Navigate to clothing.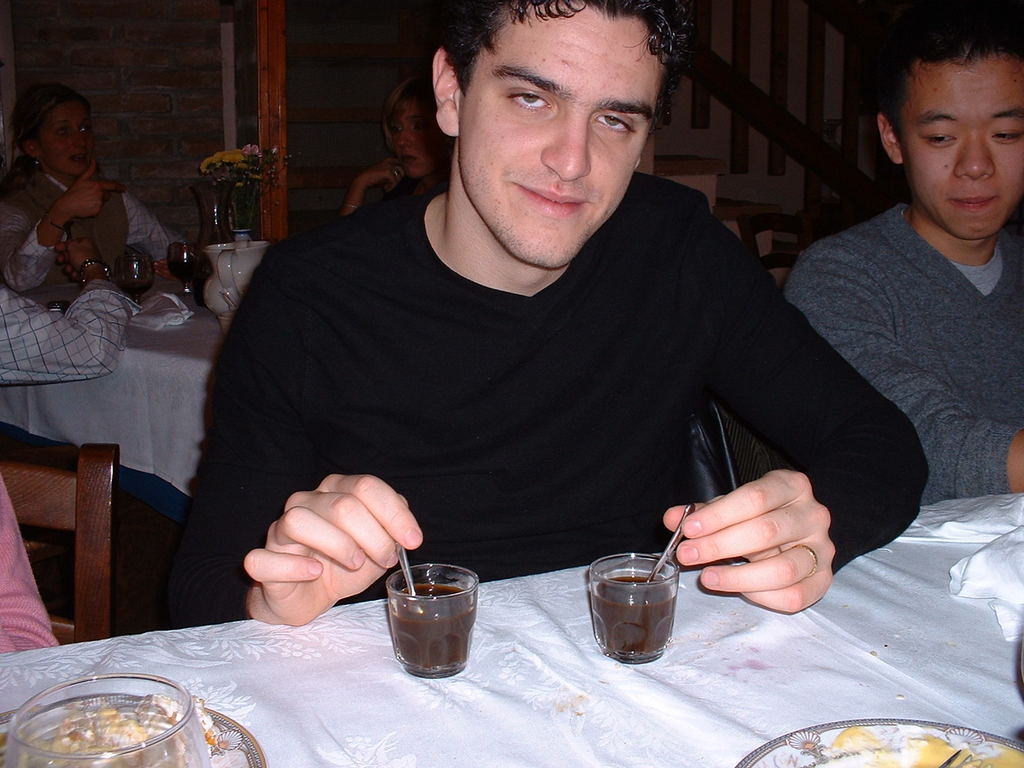
Navigation target: [0, 281, 139, 392].
